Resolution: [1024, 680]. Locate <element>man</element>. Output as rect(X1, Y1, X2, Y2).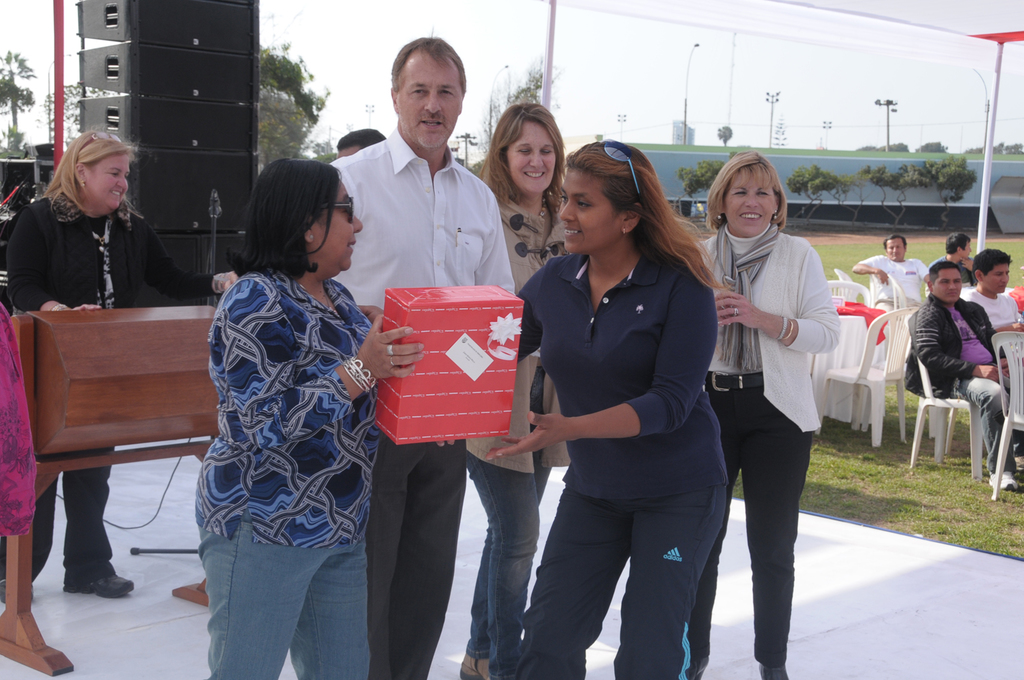
rect(845, 231, 933, 329).
